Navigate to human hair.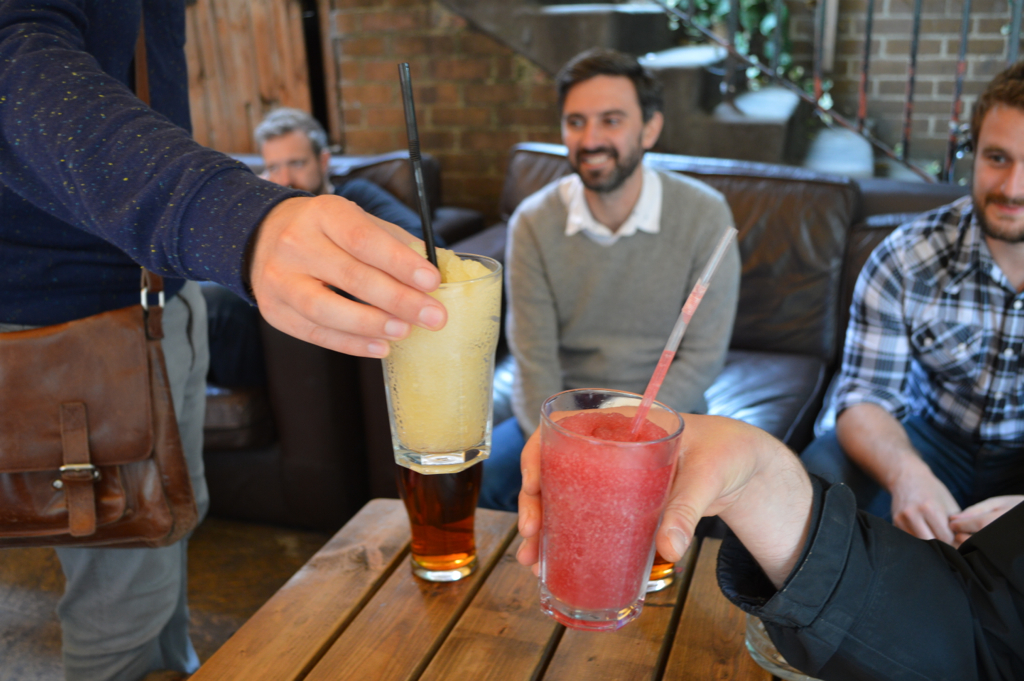
Navigation target: BBox(255, 106, 330, 169).
